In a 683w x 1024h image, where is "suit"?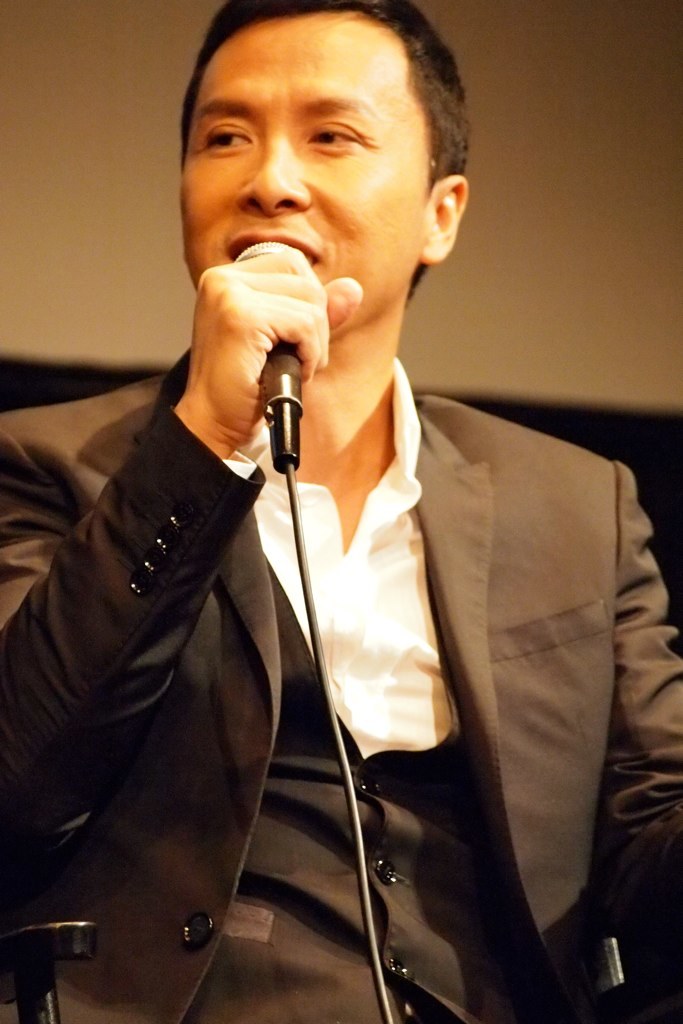
(0,343,682,1023).
